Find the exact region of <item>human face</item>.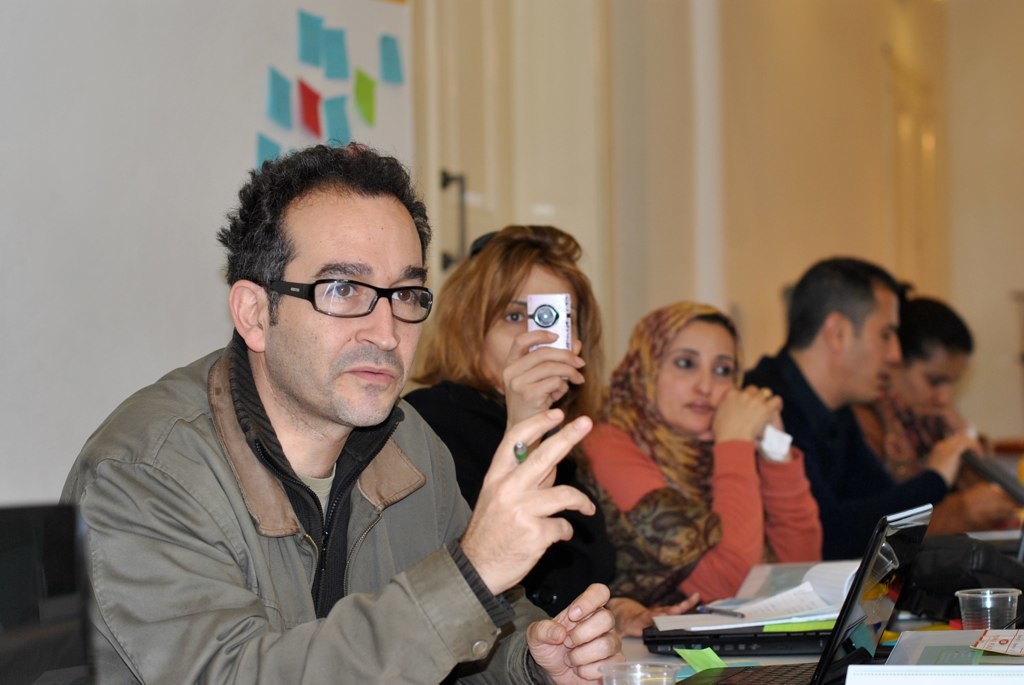
Exact region: [658,318,735,432].
